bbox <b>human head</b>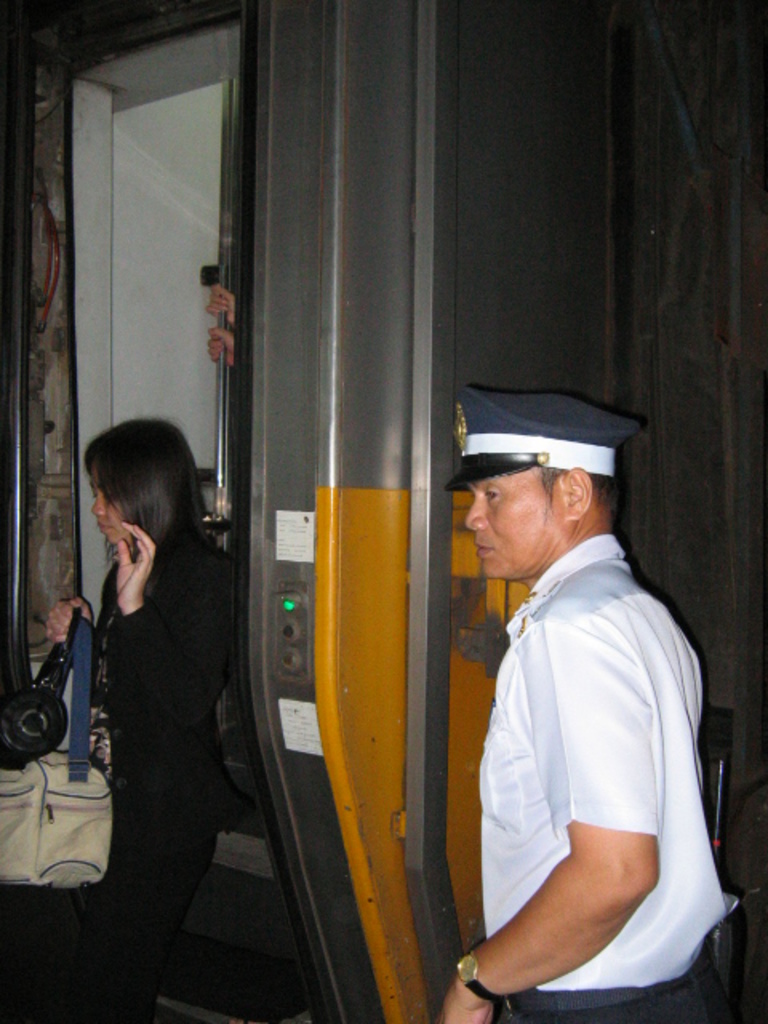
450 386 640 586
